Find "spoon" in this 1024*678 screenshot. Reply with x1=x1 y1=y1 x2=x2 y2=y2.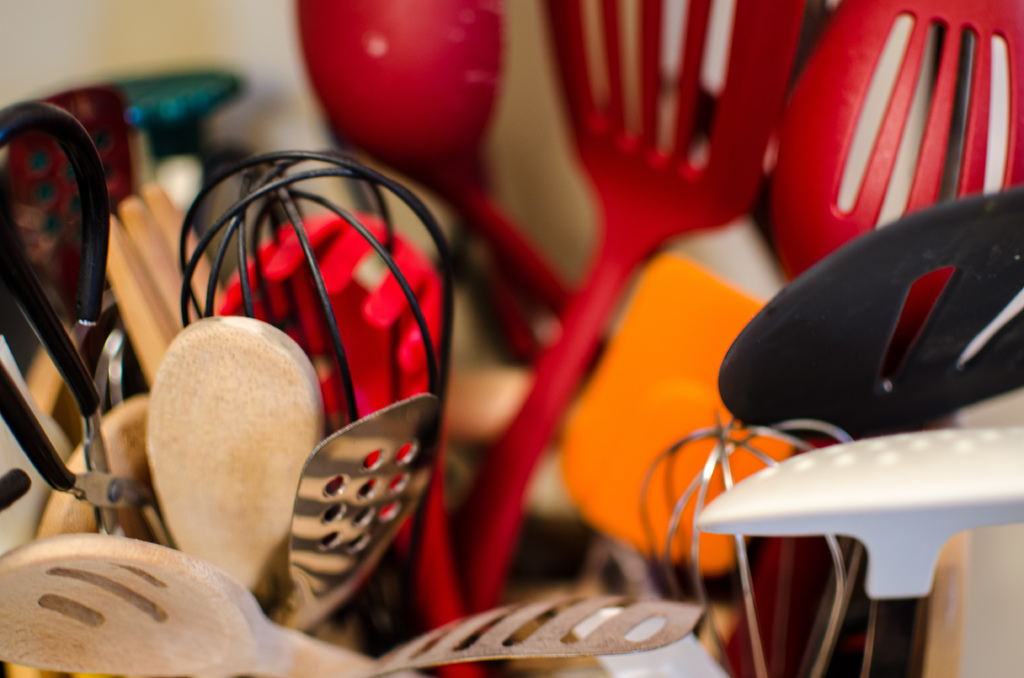
x1=275 y1=393 x2=444 y2=646.
